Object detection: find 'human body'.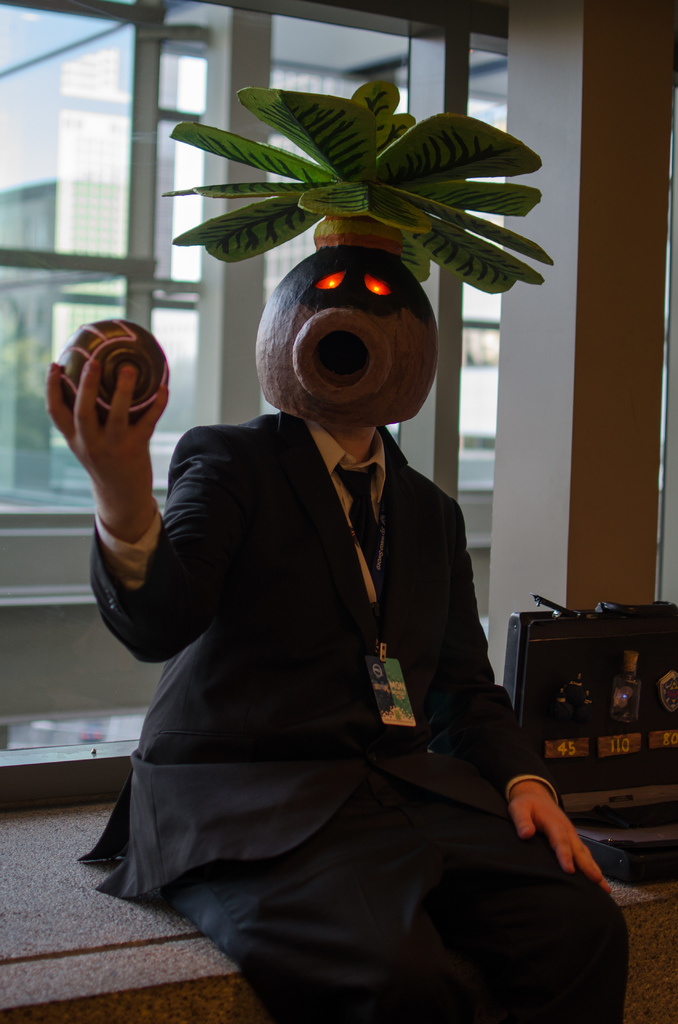
Rect(90, 182, 551, 1023).
